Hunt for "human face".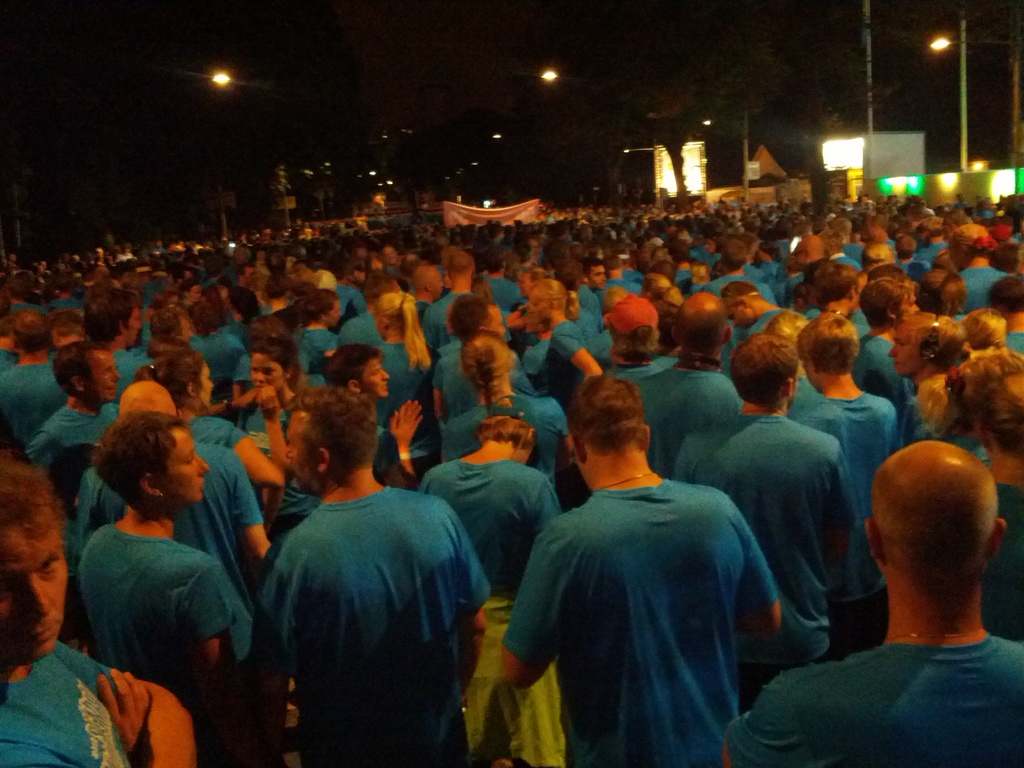
Hunted down at 88 352 127 402.
